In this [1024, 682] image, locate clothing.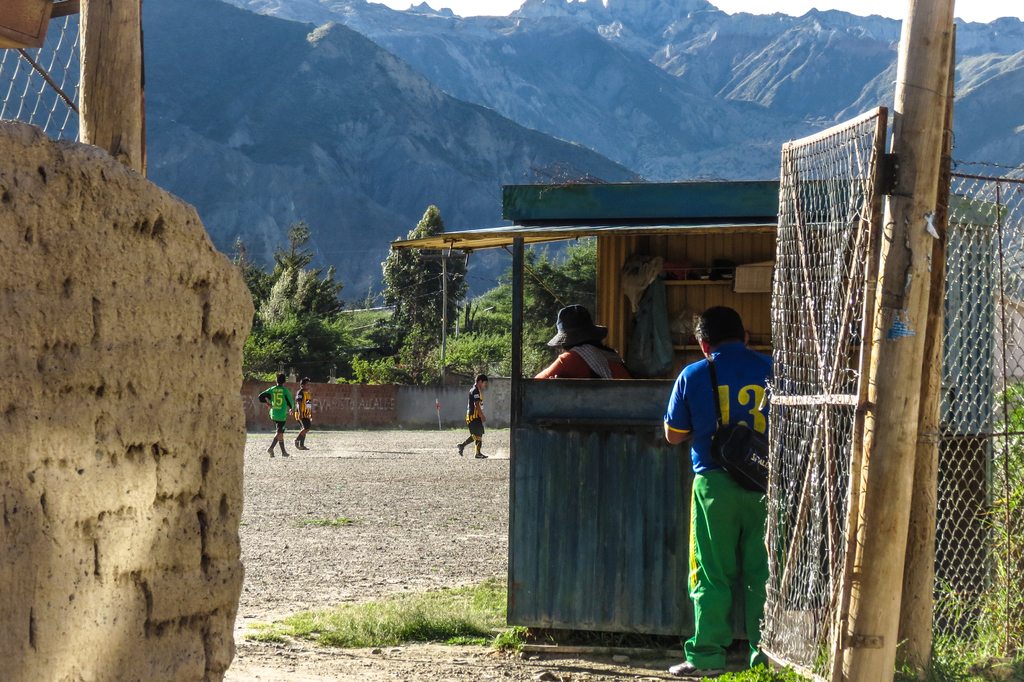
Bounding box: {"left": 541, "top": 351, "right": 629, "bottom": 382}.
